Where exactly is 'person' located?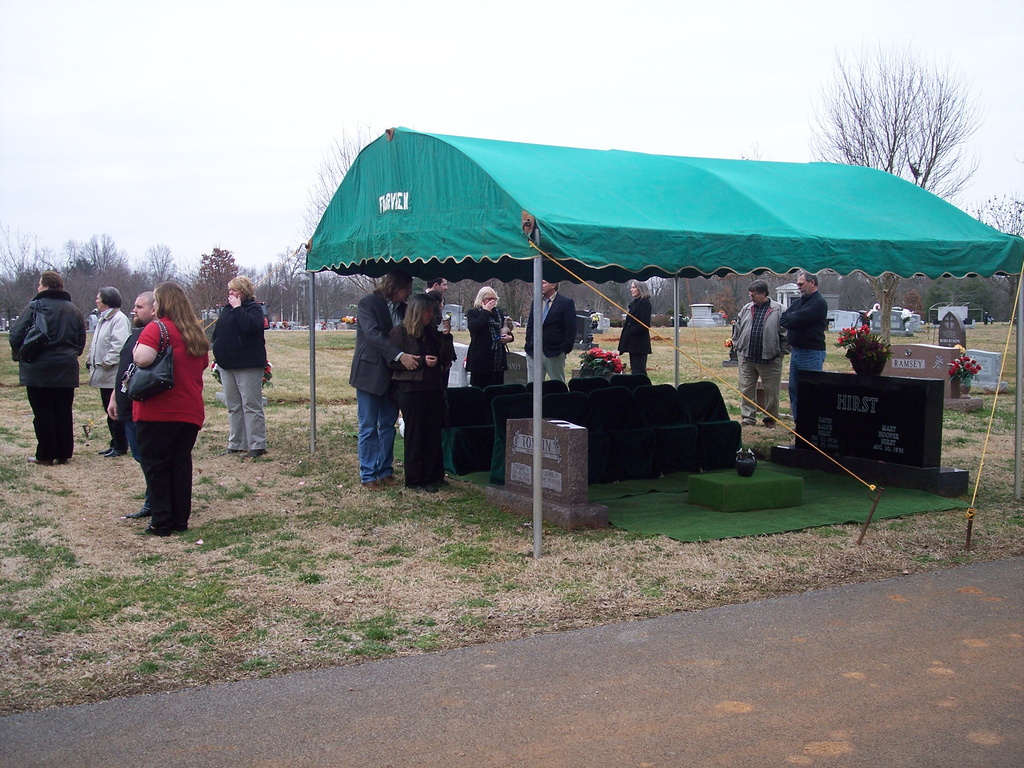
Its bounding box is Rect(726, 278, 787, 427).
